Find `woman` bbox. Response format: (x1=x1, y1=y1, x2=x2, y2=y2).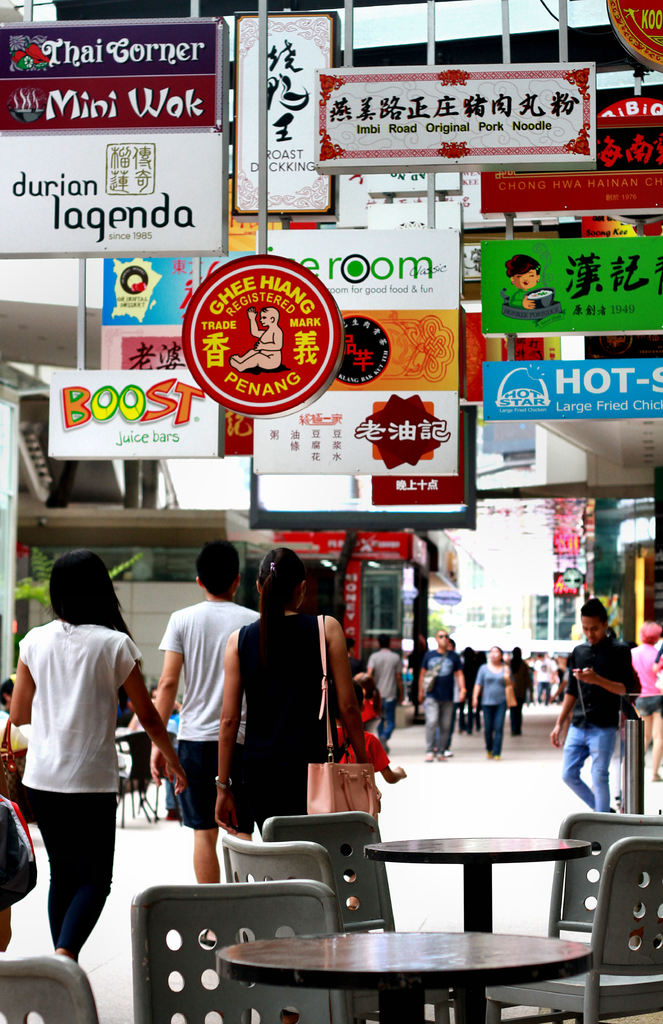
(x1=236, y1=547, x2=352, y2=835).
